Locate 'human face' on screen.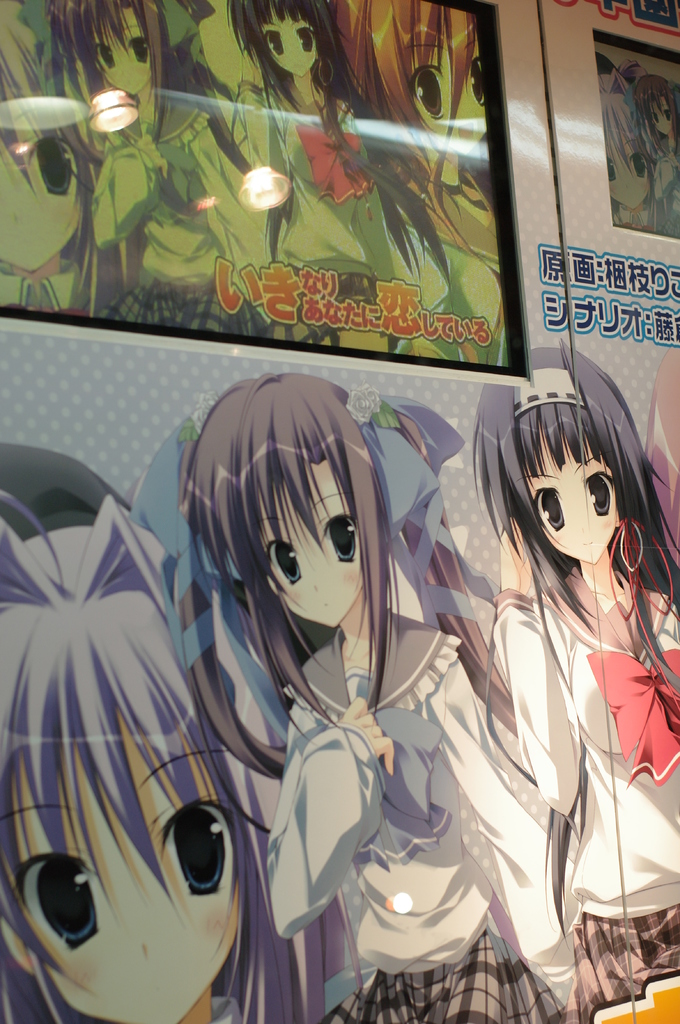
On screen at [x1=86, y1=6, x2=158, y2=97].
